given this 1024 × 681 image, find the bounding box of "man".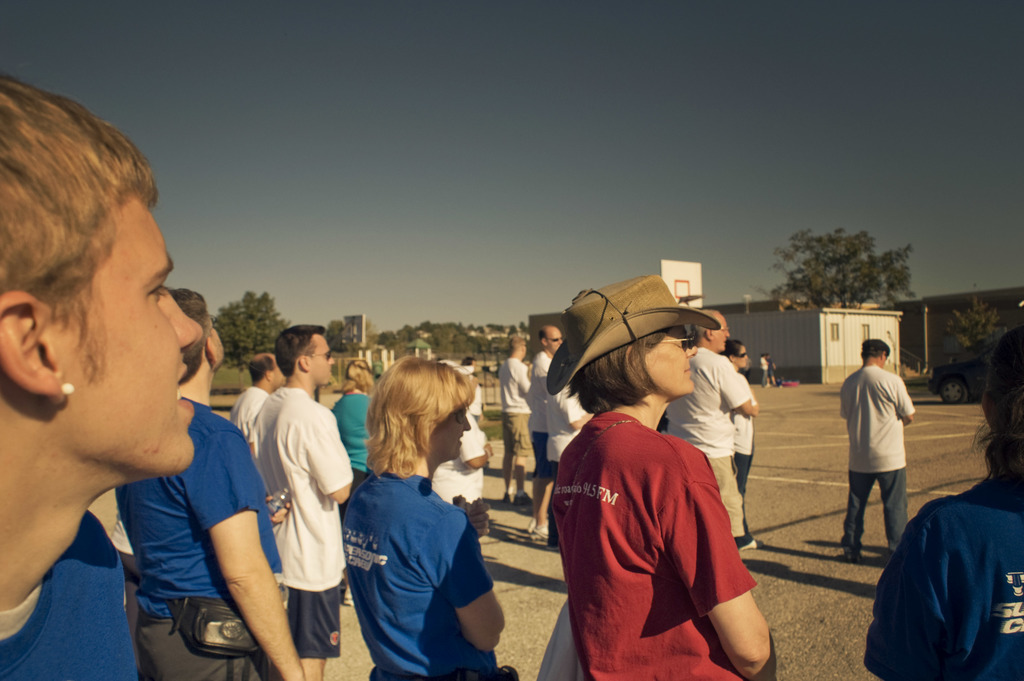
rect(527, 325, 564, 520).
